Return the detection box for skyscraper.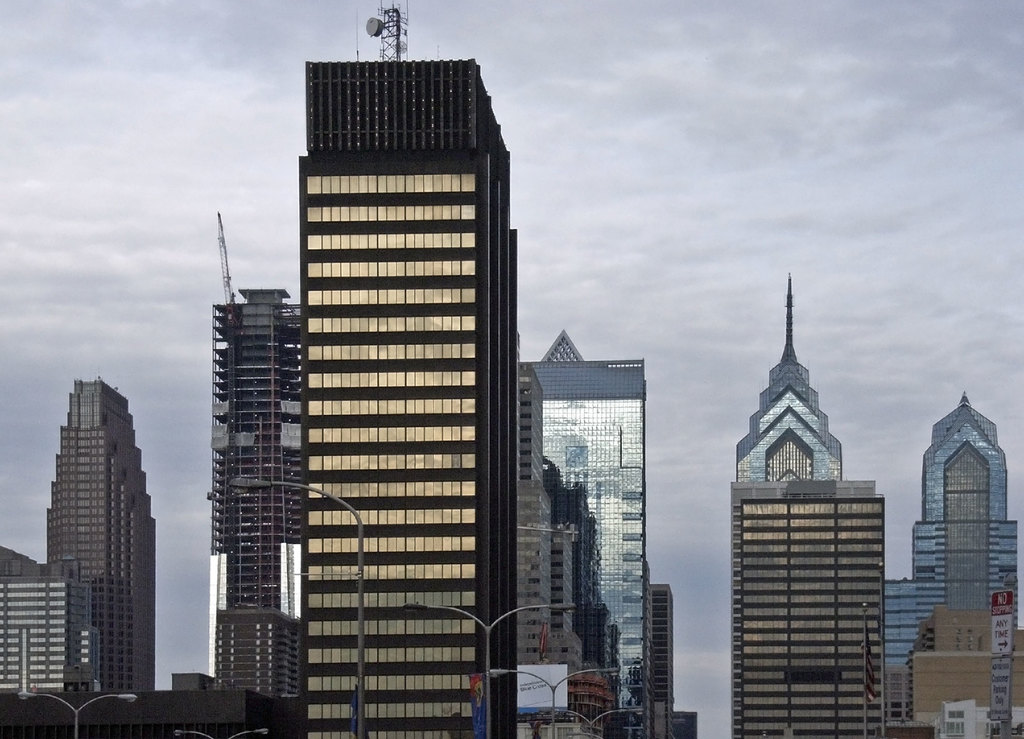
(left=649, top=579, right=698, bottom=738).
